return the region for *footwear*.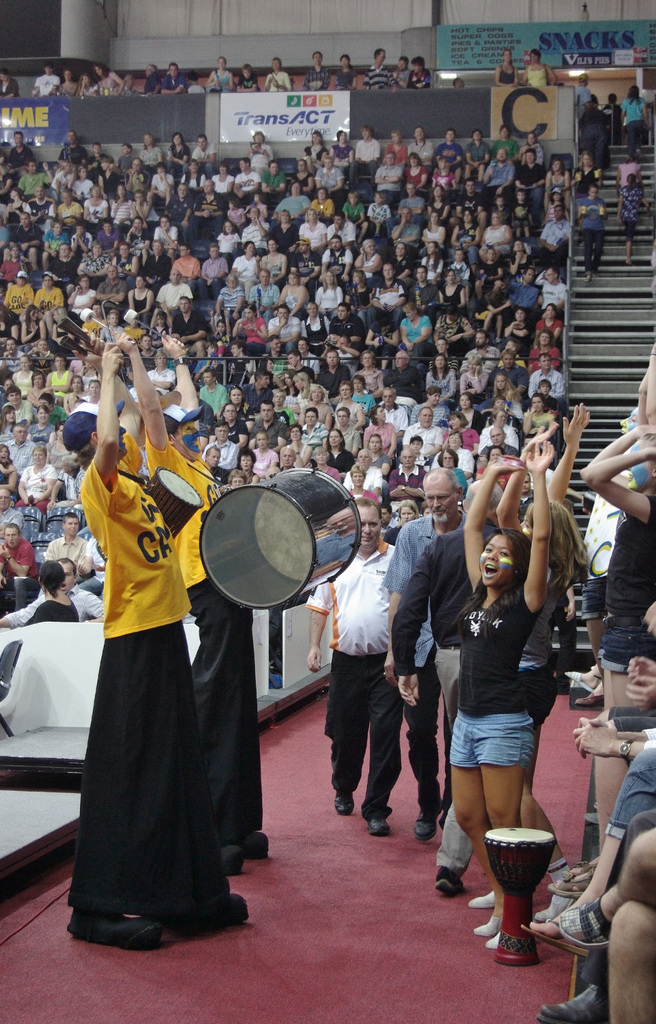
[left=168, top=898, right=249, bottom=934].
